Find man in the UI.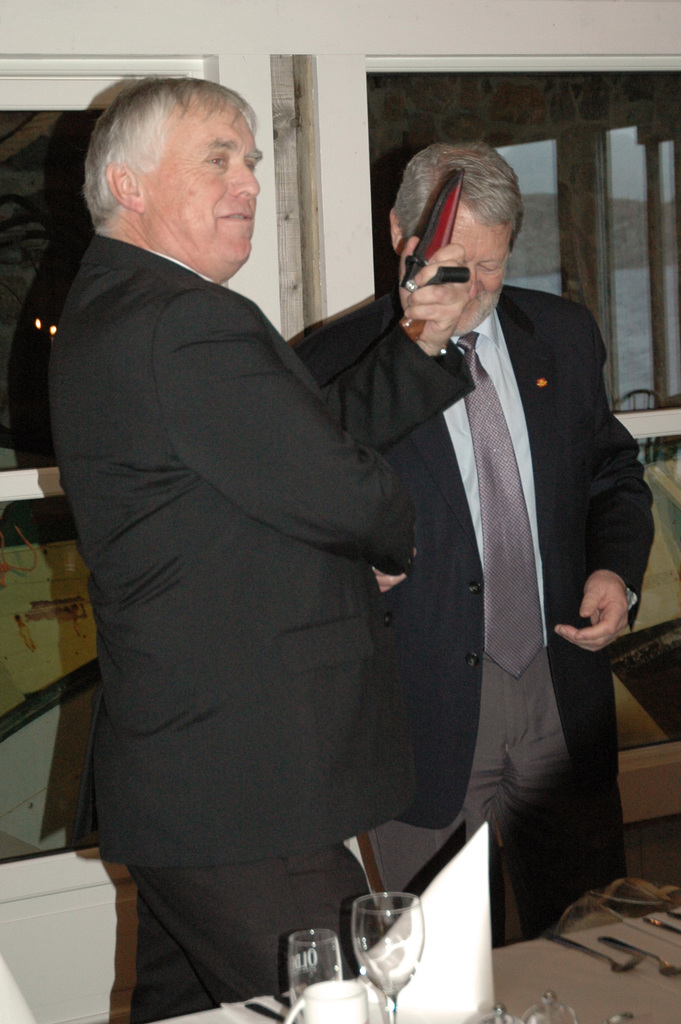
UI element at pyautogui.locateOnScreen(51, 78, 473, 1023).
